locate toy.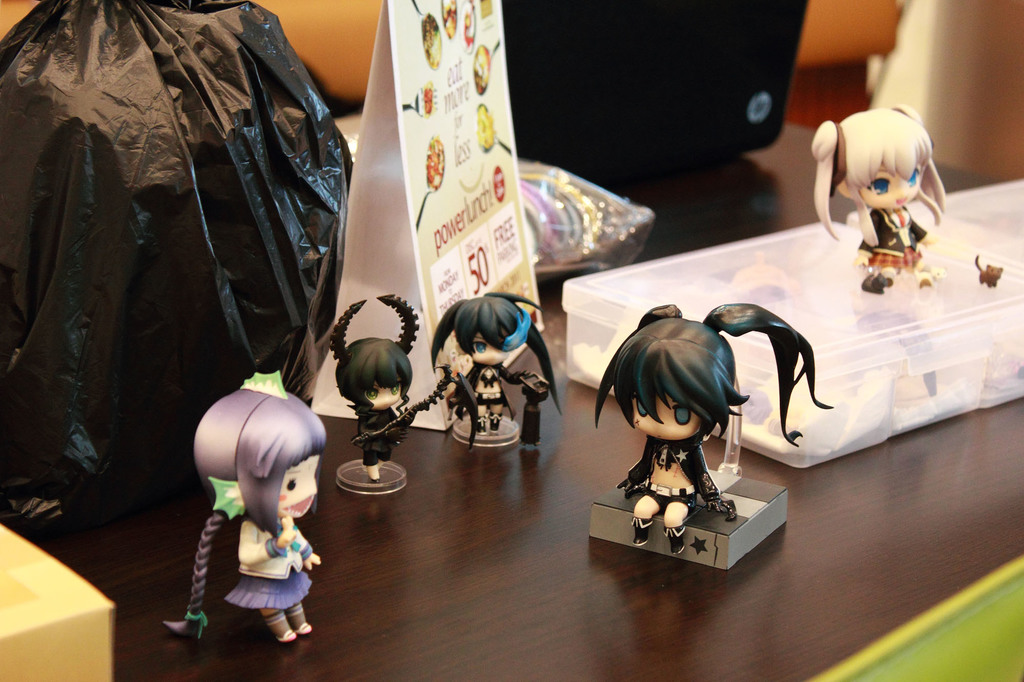
Bounding box: {"x1": 971, "y1": 255, "x2": 1004, "y2": 290}.
